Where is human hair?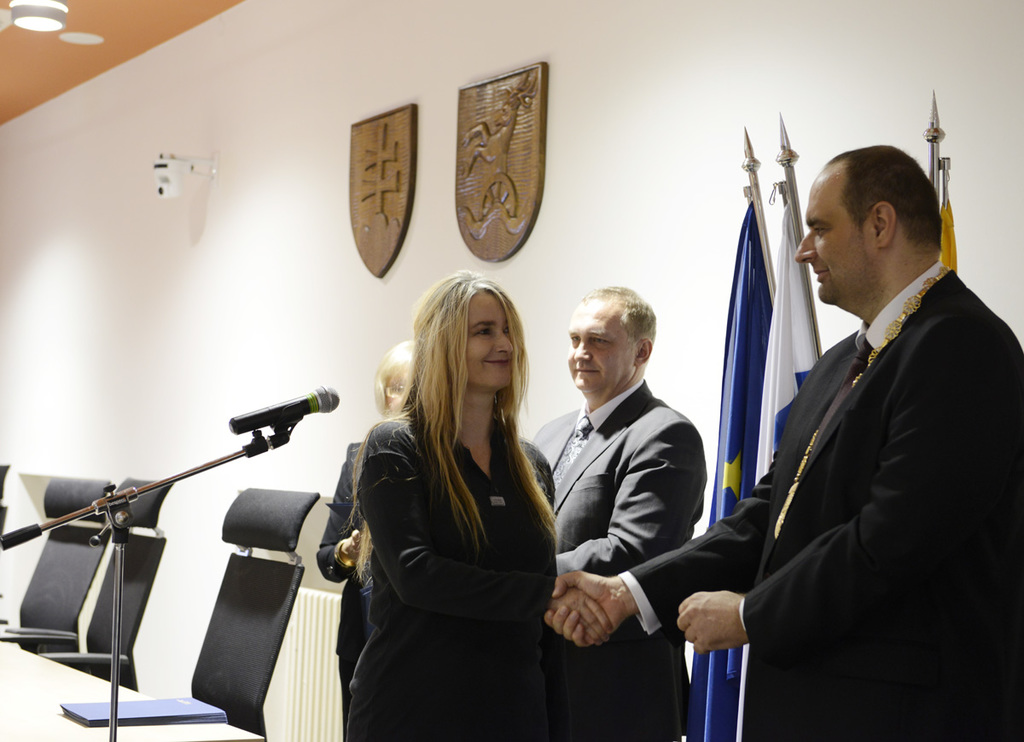
<region>812, 148, 940, 279</region>.
